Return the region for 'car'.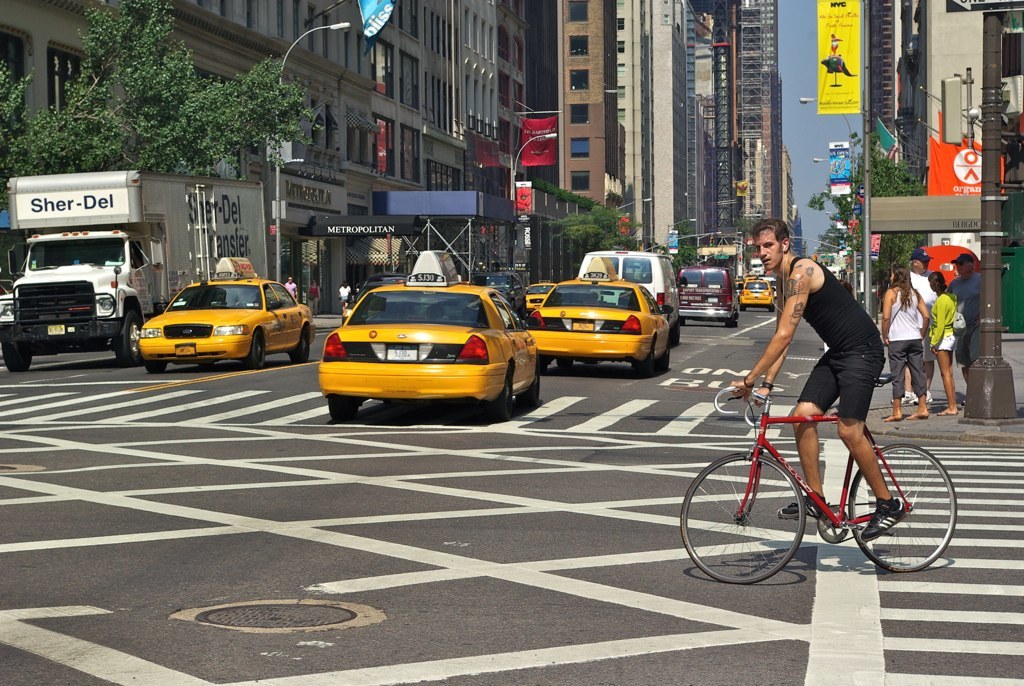
523, 258, 679, 375.
